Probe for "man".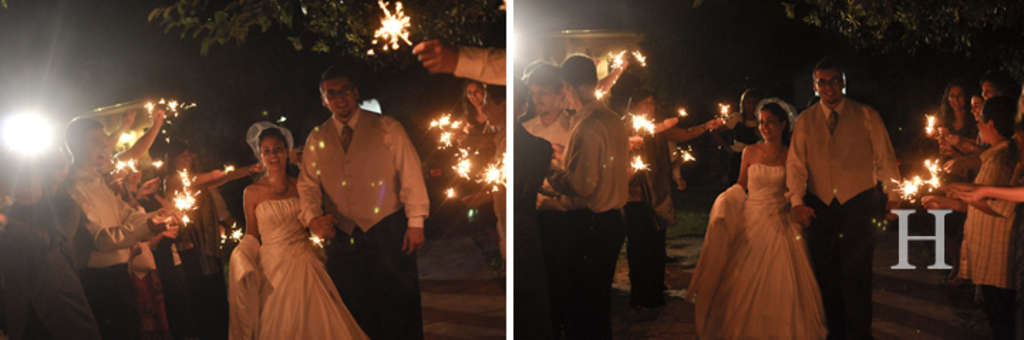
Probe result: 539:58:627:333.
